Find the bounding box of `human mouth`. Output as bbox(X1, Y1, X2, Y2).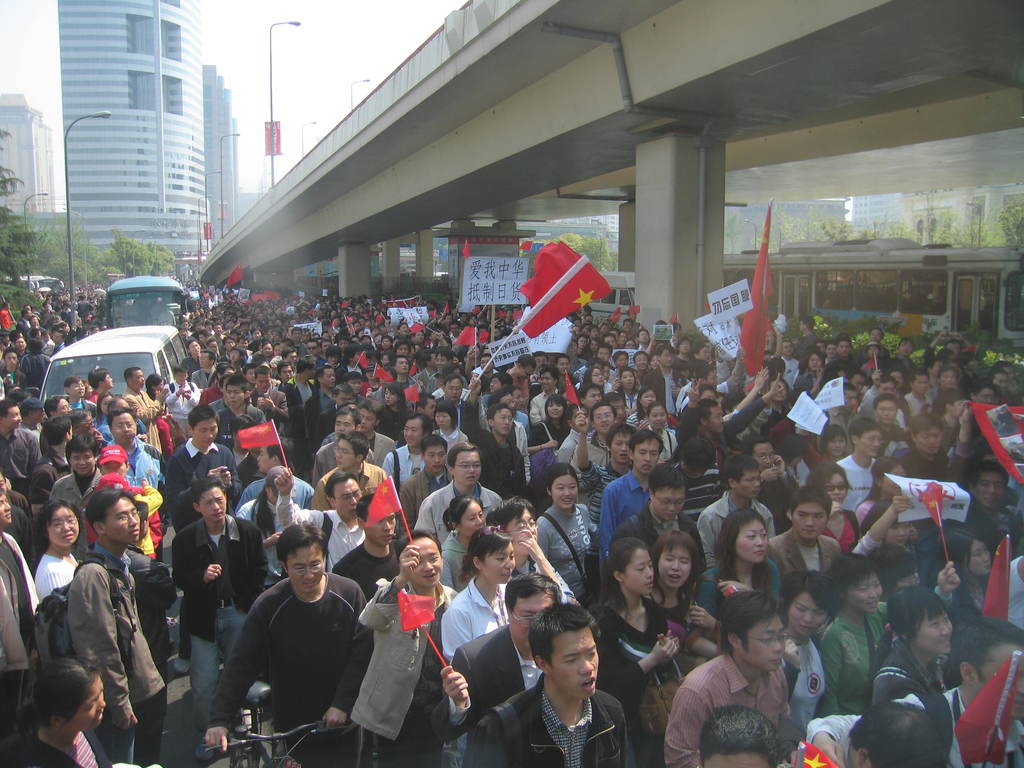
bbox(864, 598, 880, 609).
